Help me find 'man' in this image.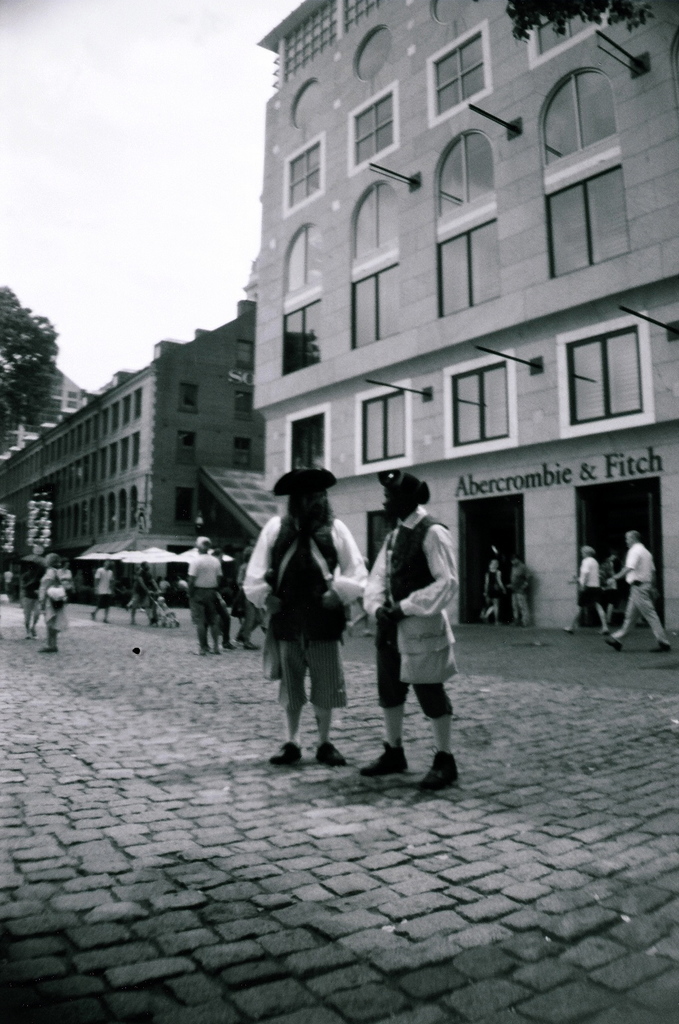
Found it: pyautogui.locateOnScreen(190, 533, 223, 642).
